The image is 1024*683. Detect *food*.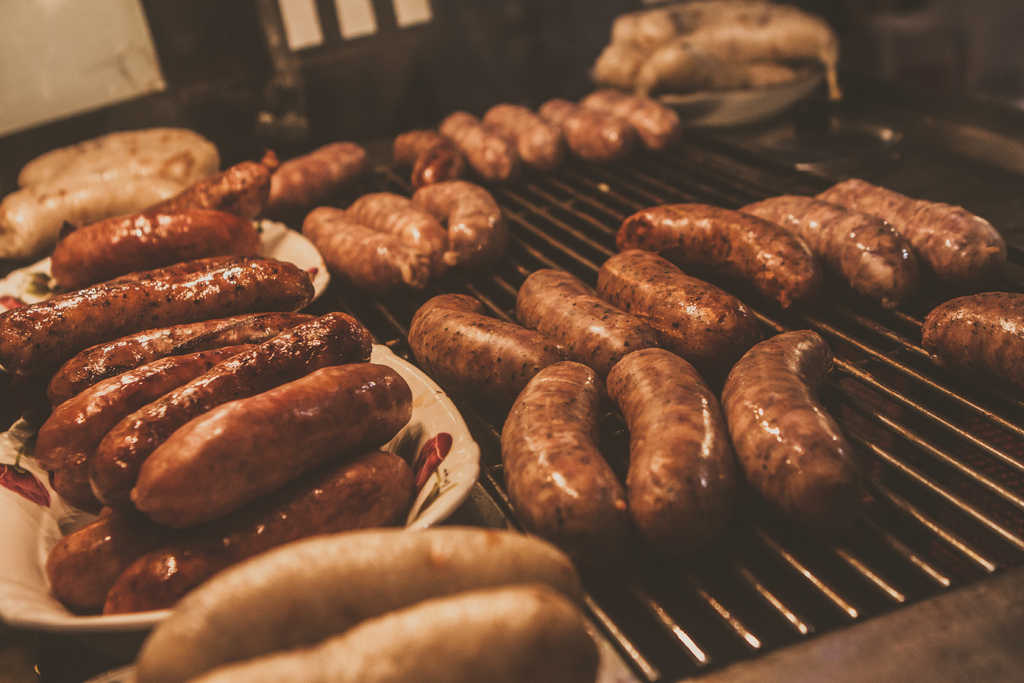
Detection: detection(296, 206, 431, 292).
